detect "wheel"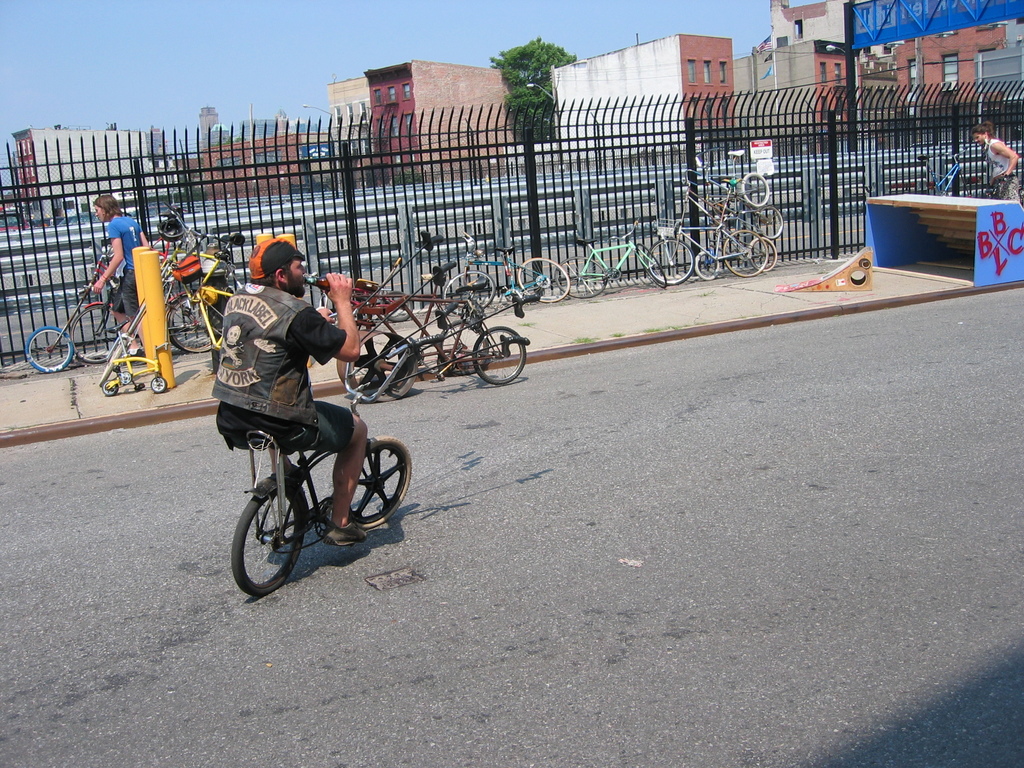
region(556, 258, 607, 298)
